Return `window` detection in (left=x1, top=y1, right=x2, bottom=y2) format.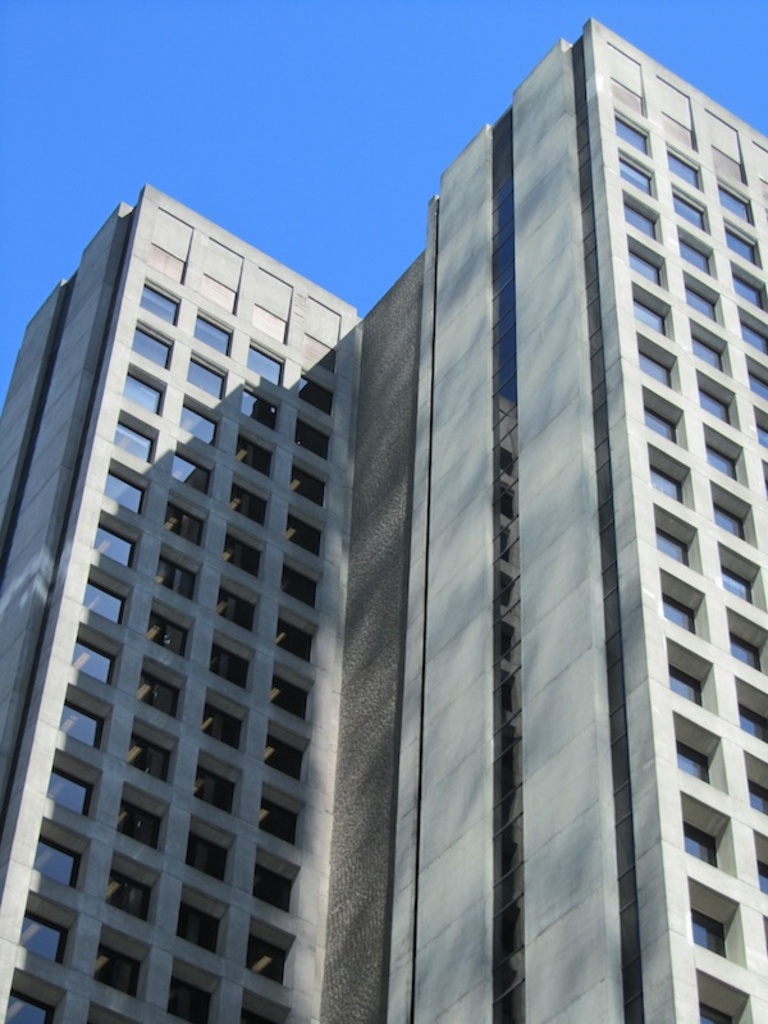
(left=278, top=567, right=325, bottom=608).
